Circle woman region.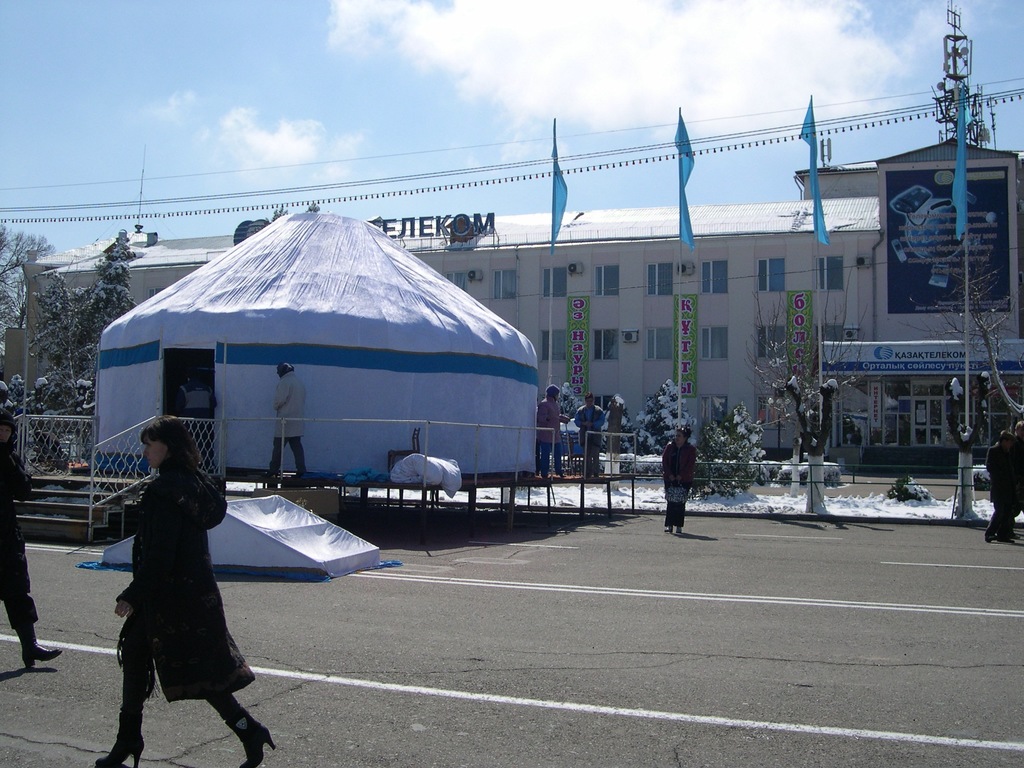
Region: [left=76, top=411, right=283, bottom=767].
